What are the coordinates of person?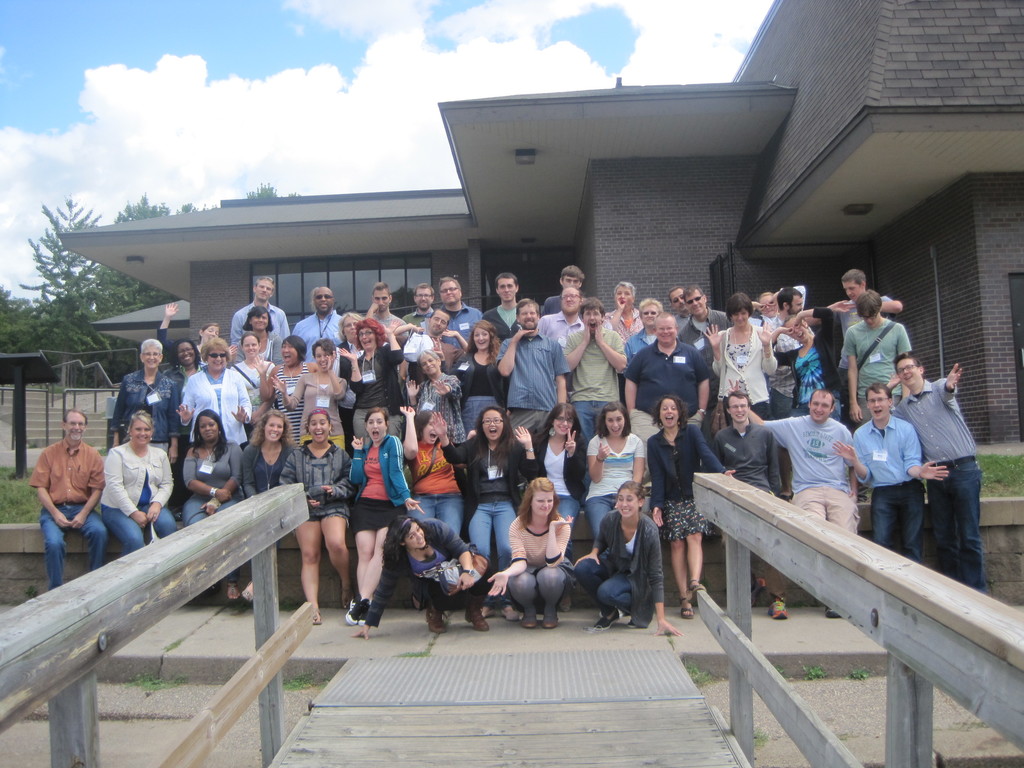
box=[699, 381, 785, 616].
